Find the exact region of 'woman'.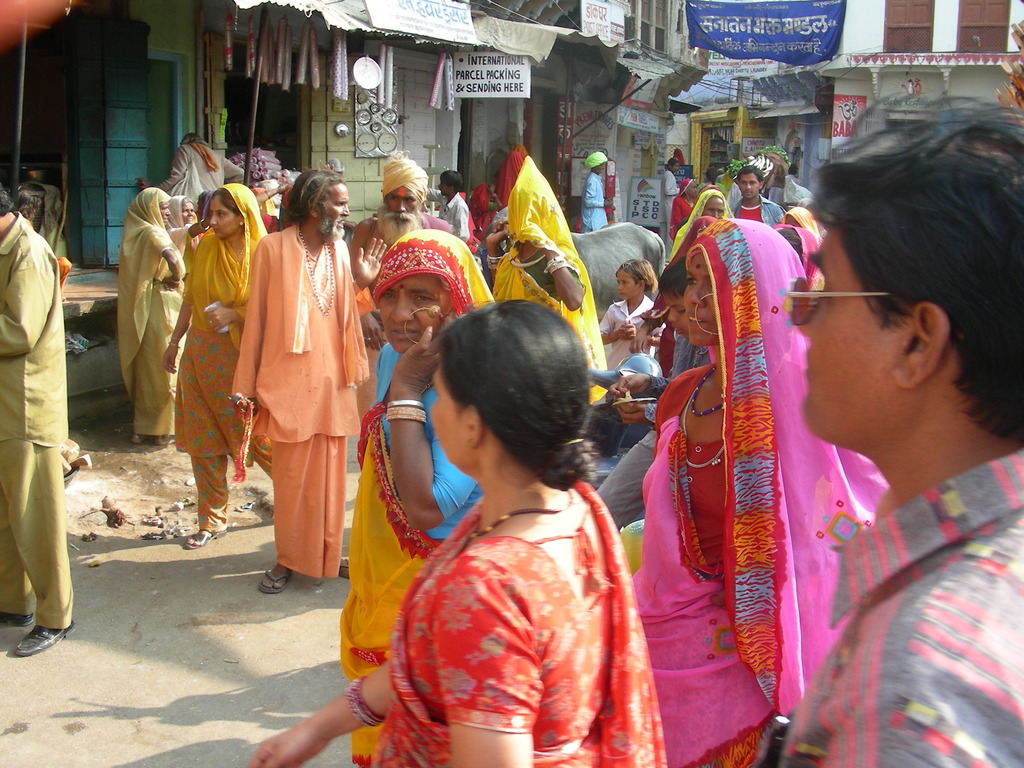
Exact region: bbox=(170, 195, 208, 260).
